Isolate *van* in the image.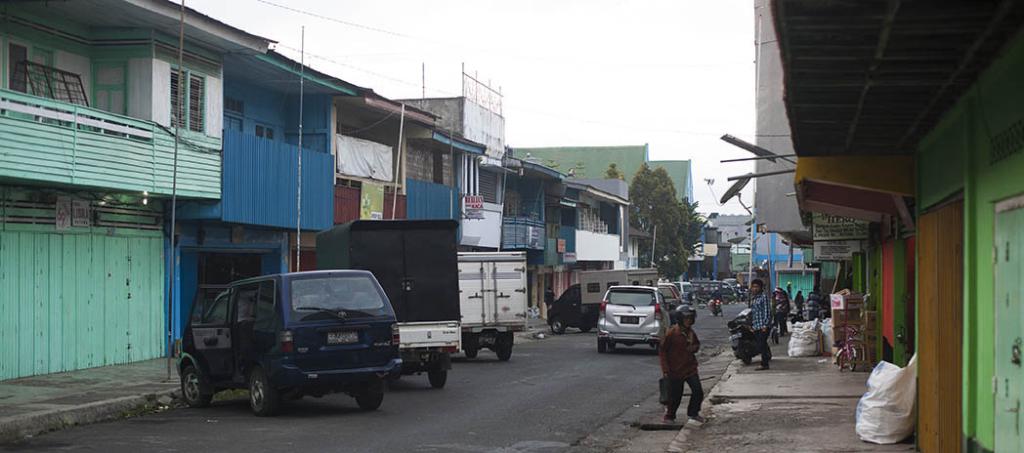
Isolated region: box=[459, 249, 528, 364].
